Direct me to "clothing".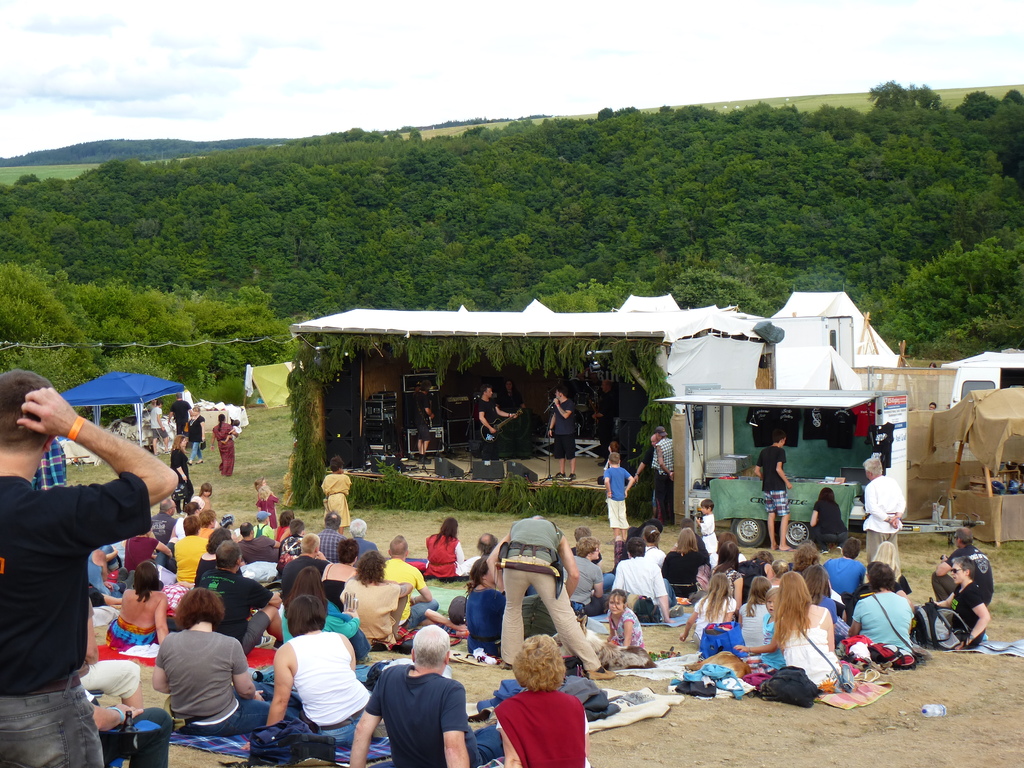
Direction: [603,468,630,524].
